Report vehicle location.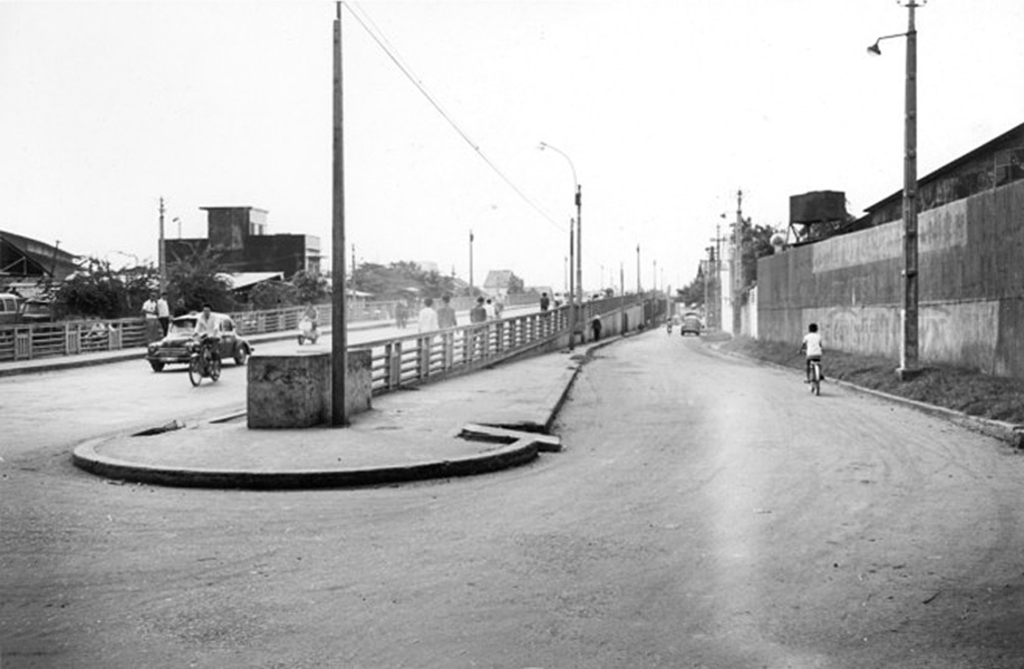
Report: x1=189 y1=337 x2=225 y2=388.
